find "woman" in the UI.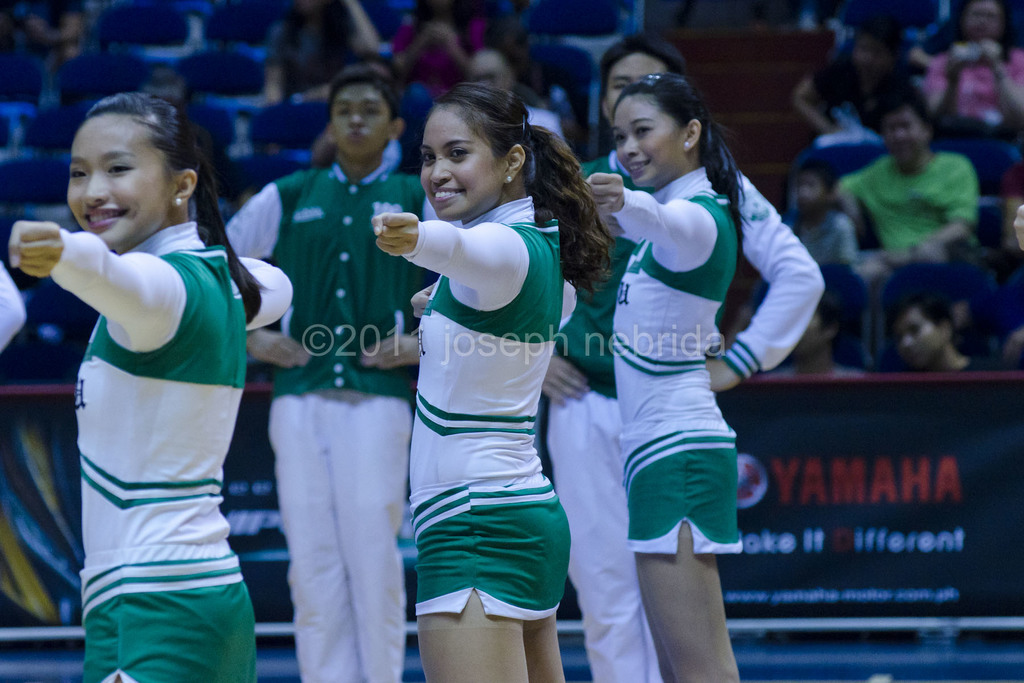
UI element at 266, 0, 380, 106.
